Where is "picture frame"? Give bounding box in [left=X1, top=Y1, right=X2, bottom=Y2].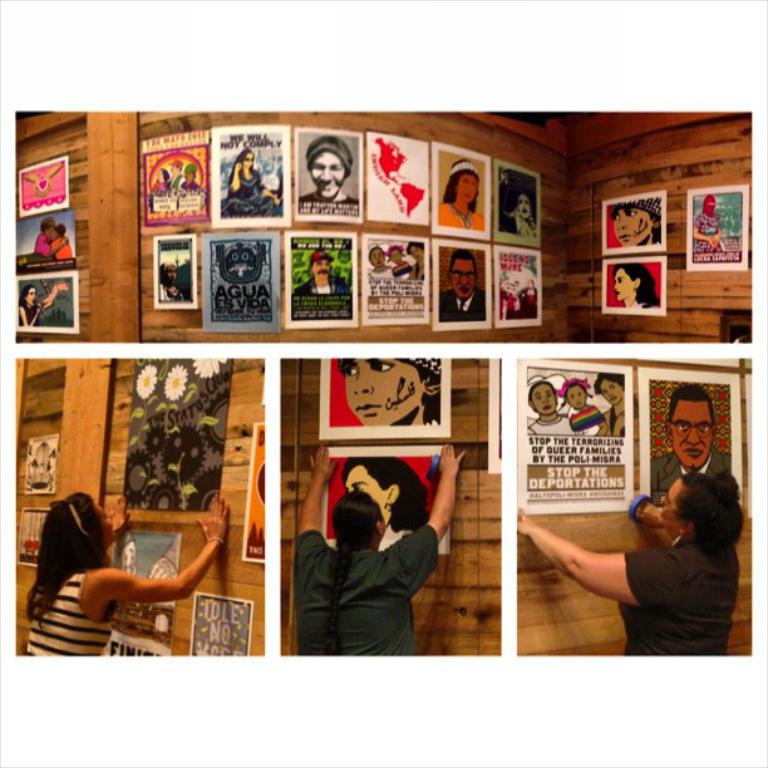
[left=20, top=430, right=59, bottom=494].
